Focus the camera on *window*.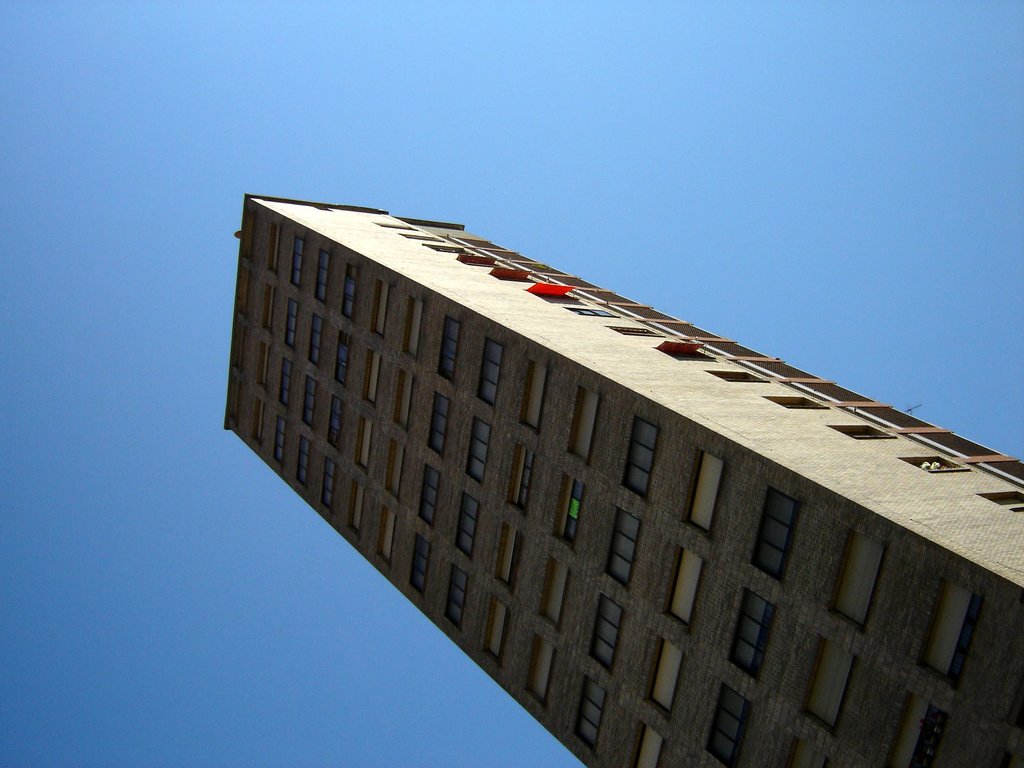
Focus region: <box>726,584,780,689</box>.
